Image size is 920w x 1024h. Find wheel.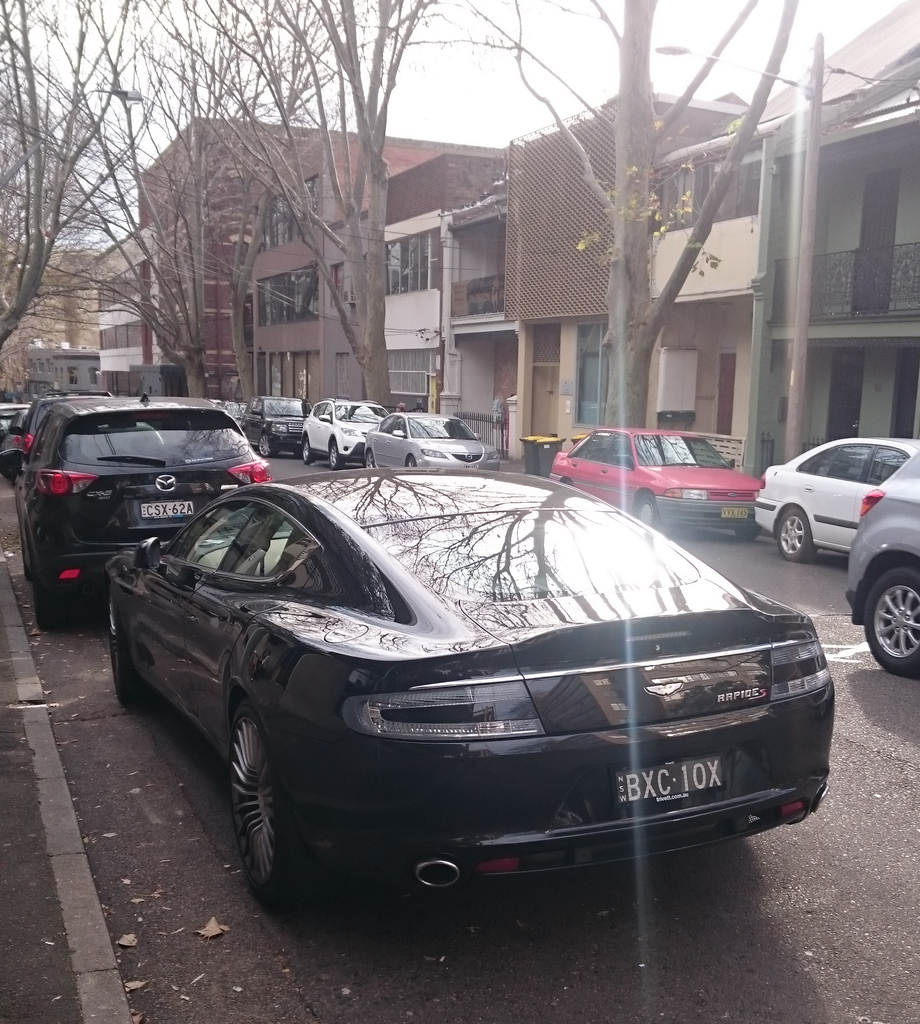
Rect(771, 495, 819, 564).
